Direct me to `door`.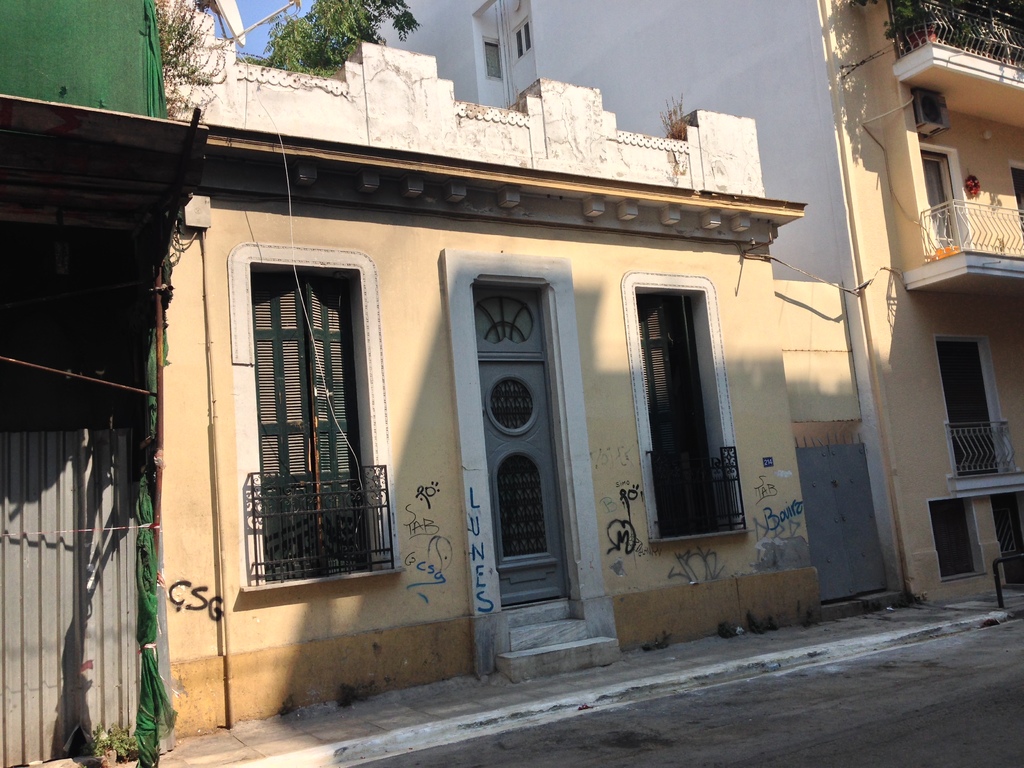
Direction: 472:285:567:607.
